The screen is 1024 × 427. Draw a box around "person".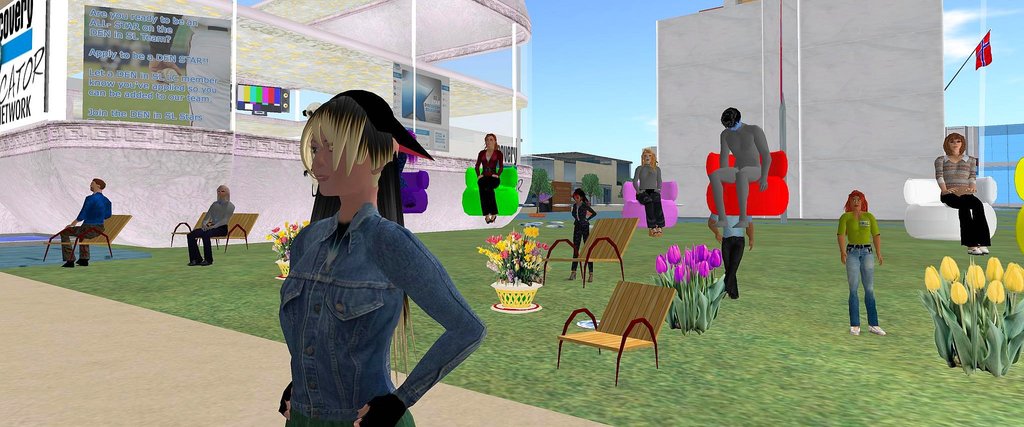
x1=476, y1=124, x2=500, y2=217.
